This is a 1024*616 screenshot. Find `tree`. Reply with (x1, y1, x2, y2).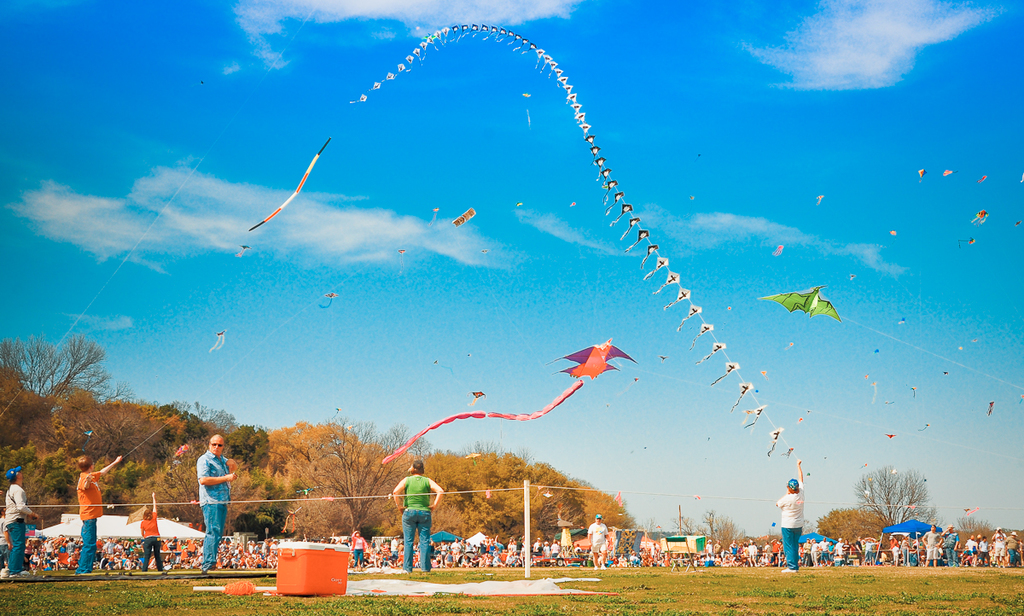
(820, 510, 870, 546).
